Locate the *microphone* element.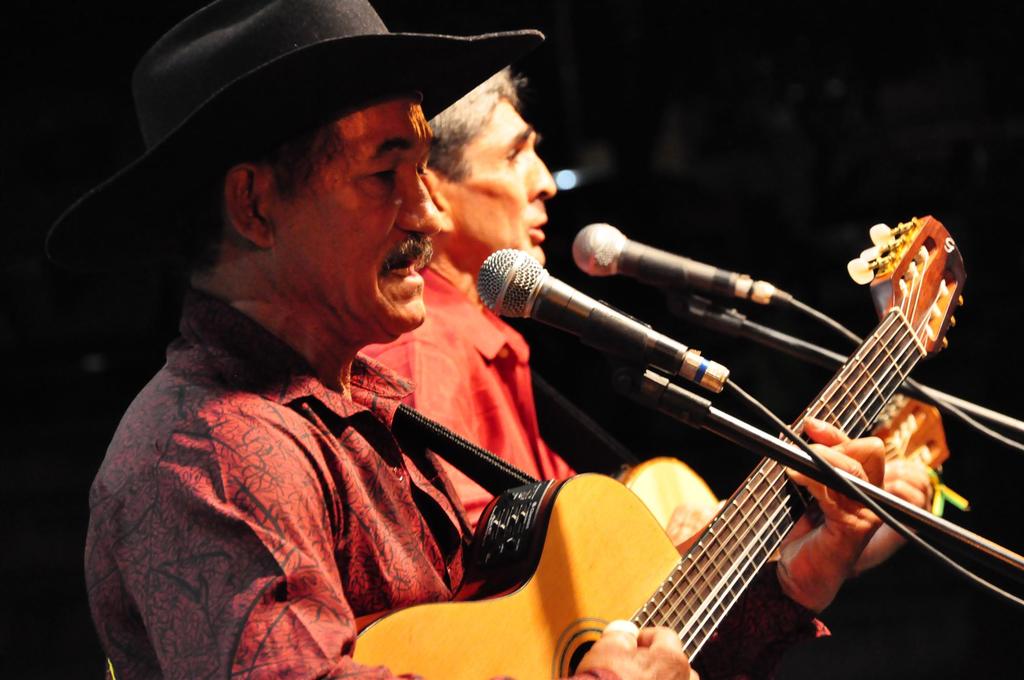
Element bbox: region(448, 223, 781, 428).
